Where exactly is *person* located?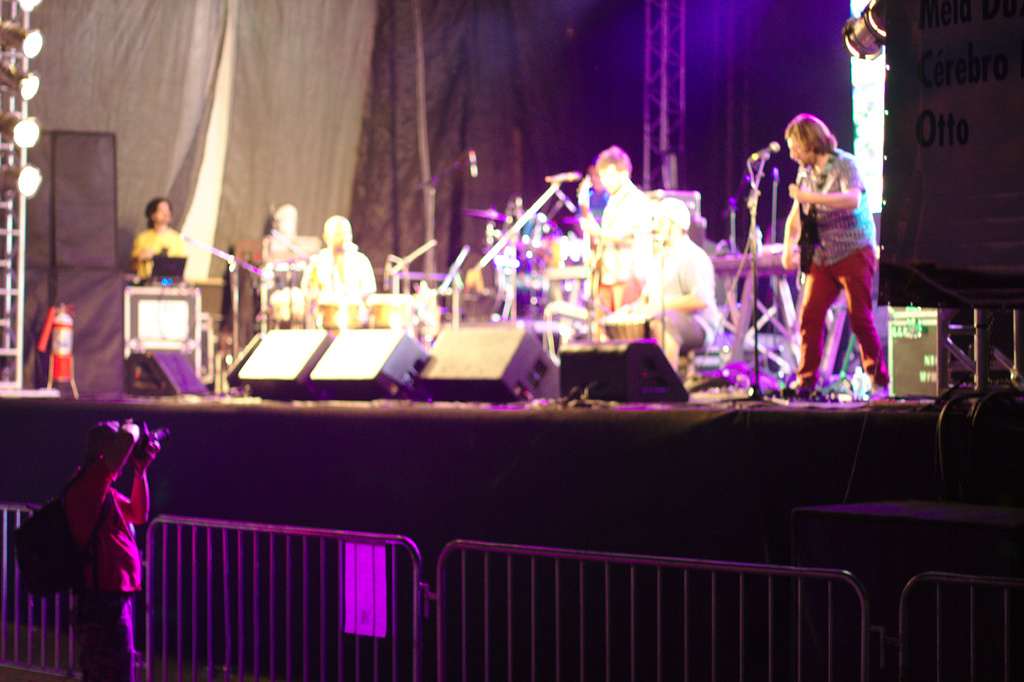
Its bounding box is pyautogui.locateOnScreen(593, 143, 661, 310).
